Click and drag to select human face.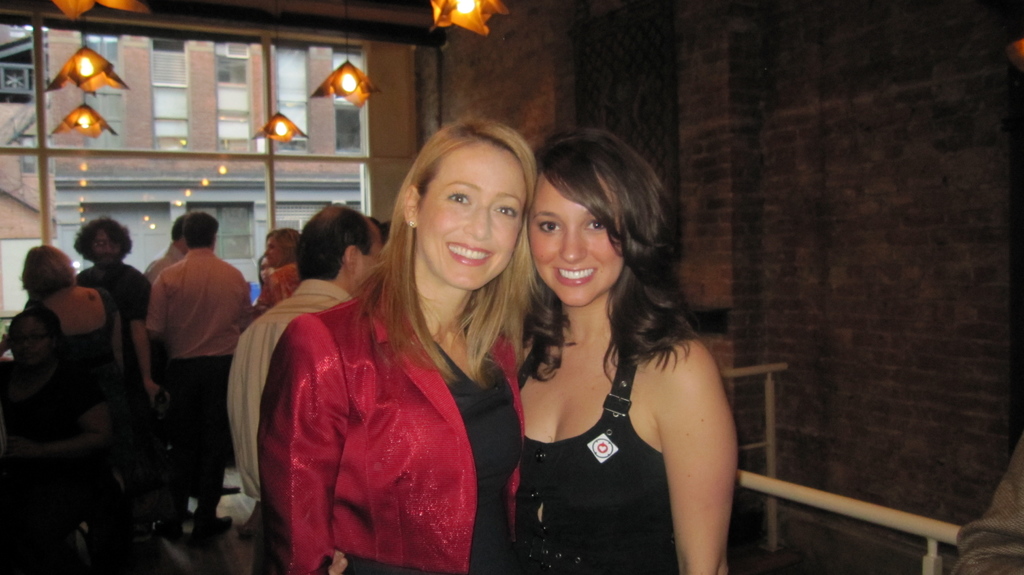
Selection: detection(528, 176, 627, 310).
